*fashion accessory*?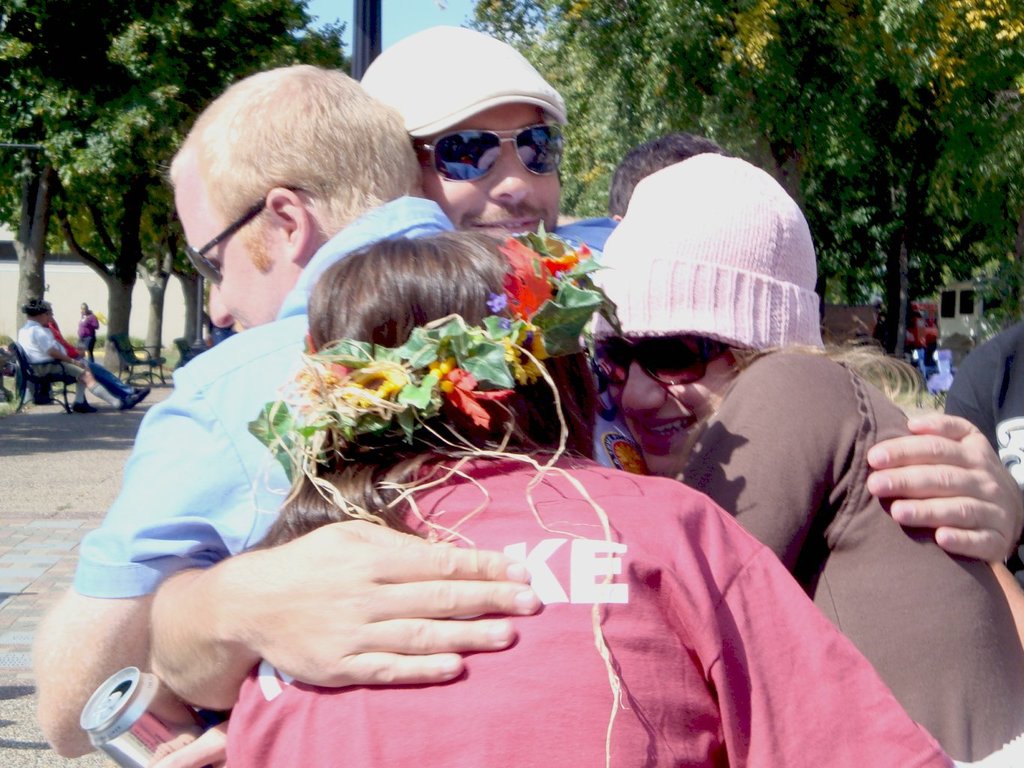
[134,383,152,403]
